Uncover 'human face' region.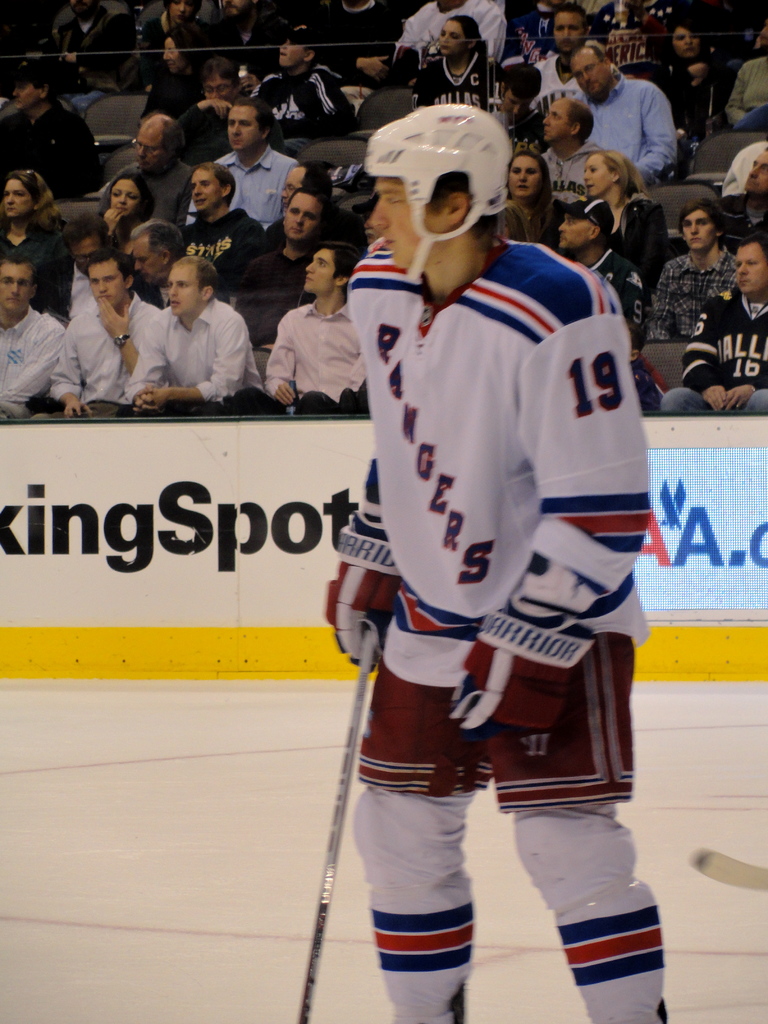
Uncovered: (x1=159, y1=33, x2=184, y2=73).
